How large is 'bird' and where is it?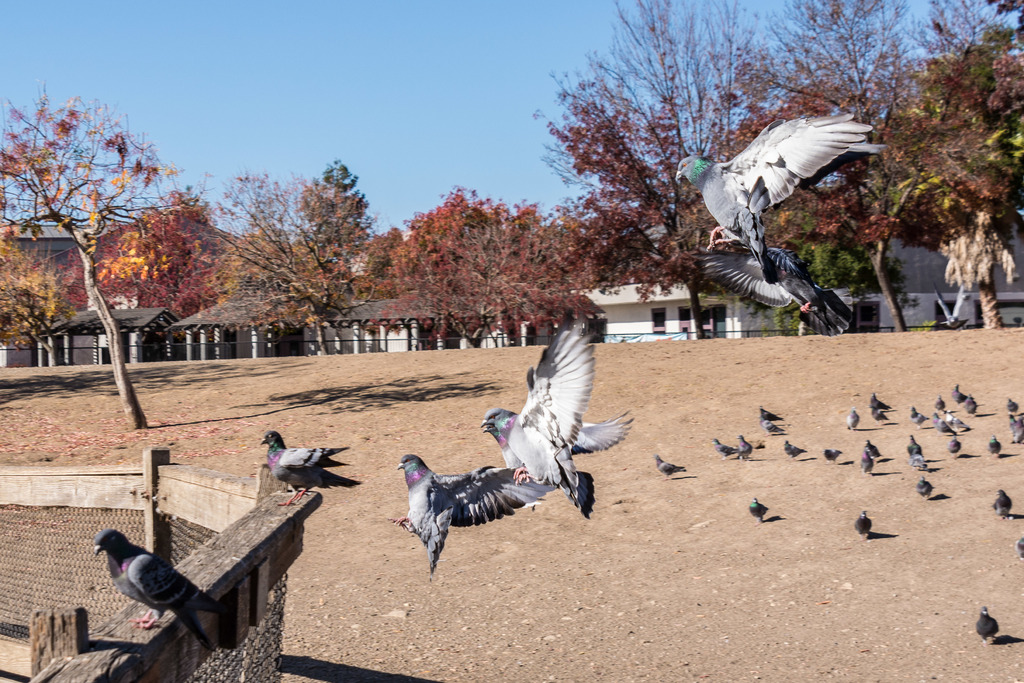
Bounding box: pyautogui.locateOnScreen(753, 495, 768, 524).
